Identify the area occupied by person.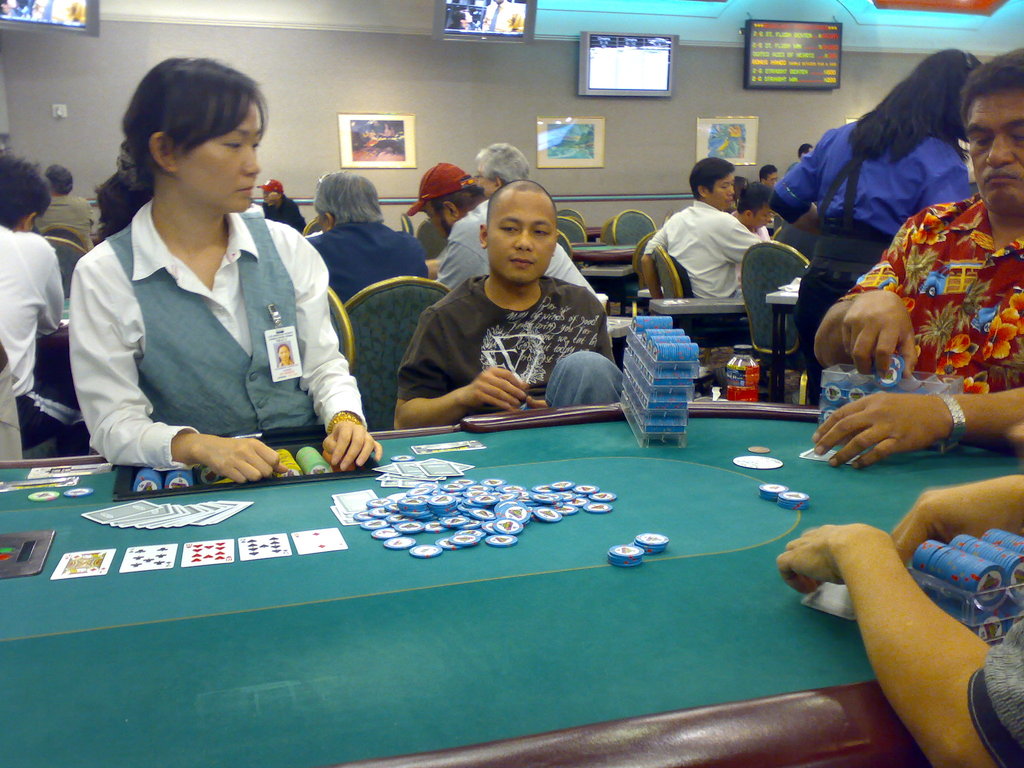
Area: x1=641 y1=156 x2=769 y2=305.
